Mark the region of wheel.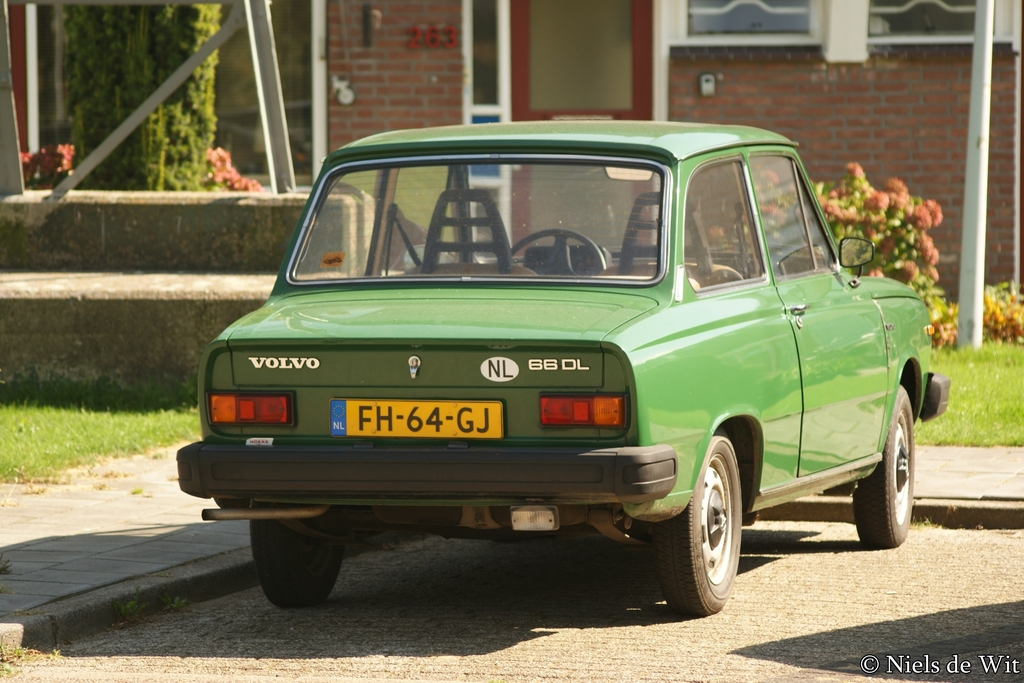
Region: select_region(853, 385, 913, 547).
